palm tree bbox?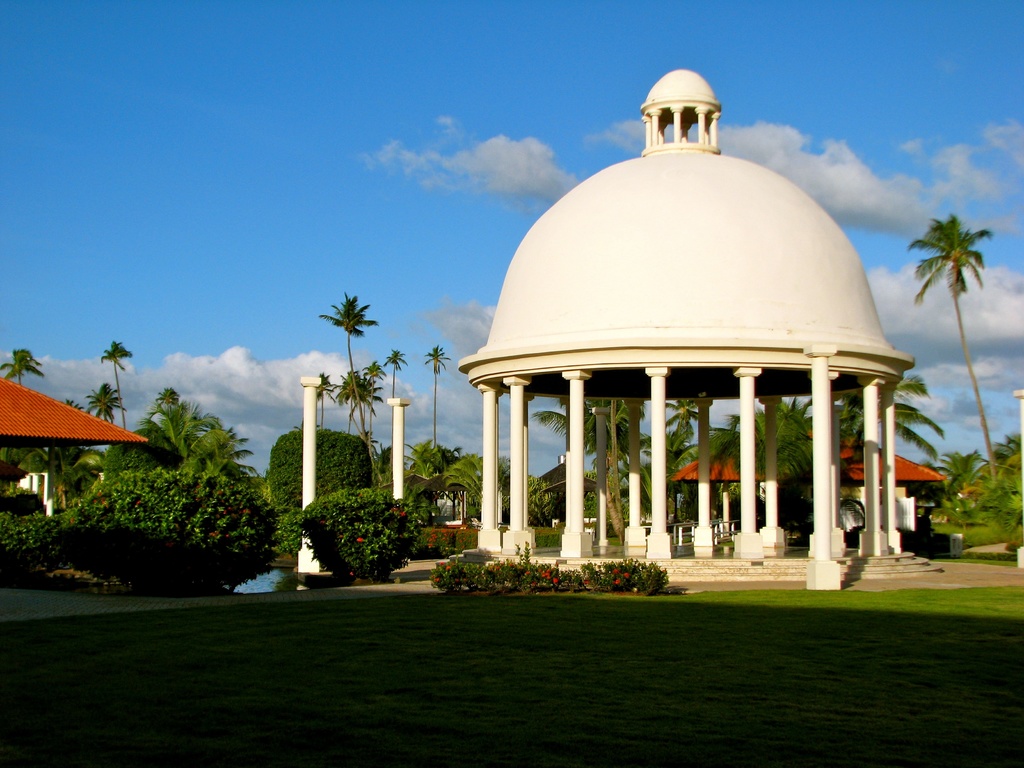
left=98, top=330, right=129, bottom=446
